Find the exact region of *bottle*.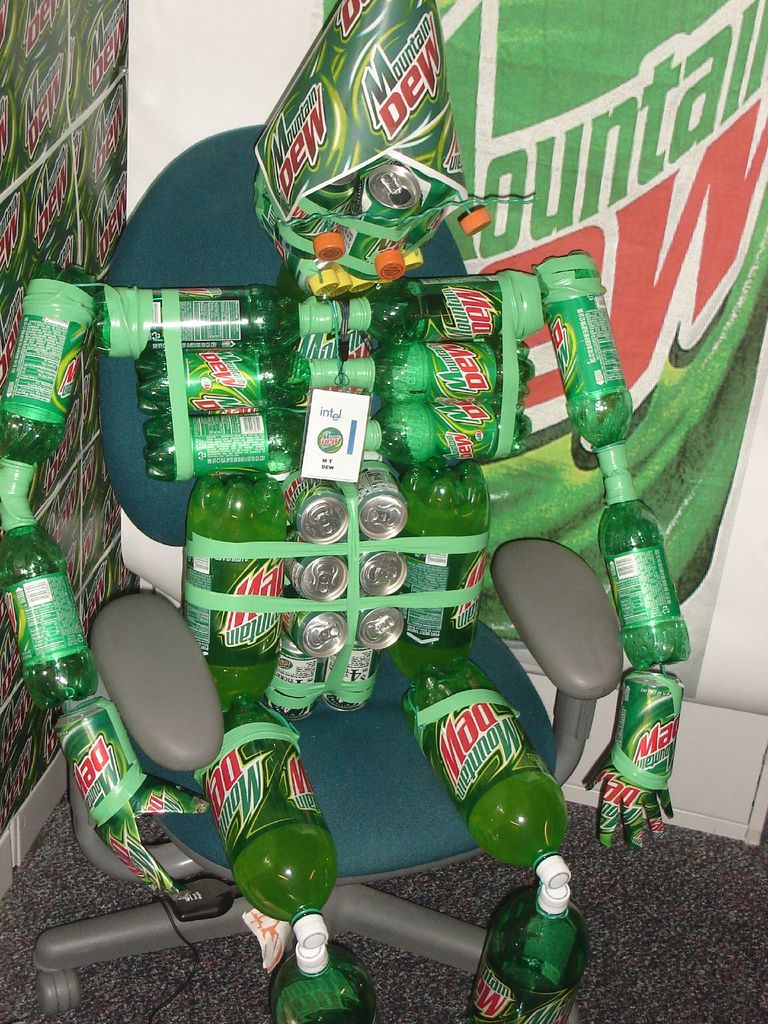
Exact region: 341 337 537 402.
